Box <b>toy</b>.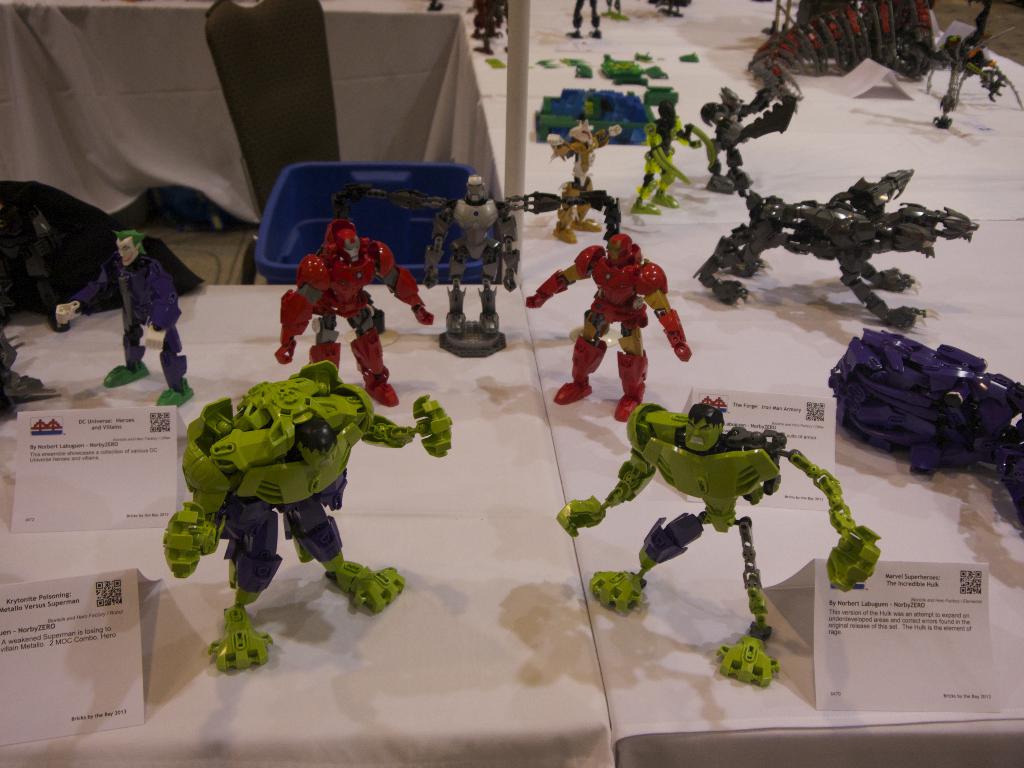
(x1=647, y1=0, x2=694, y2=22).
